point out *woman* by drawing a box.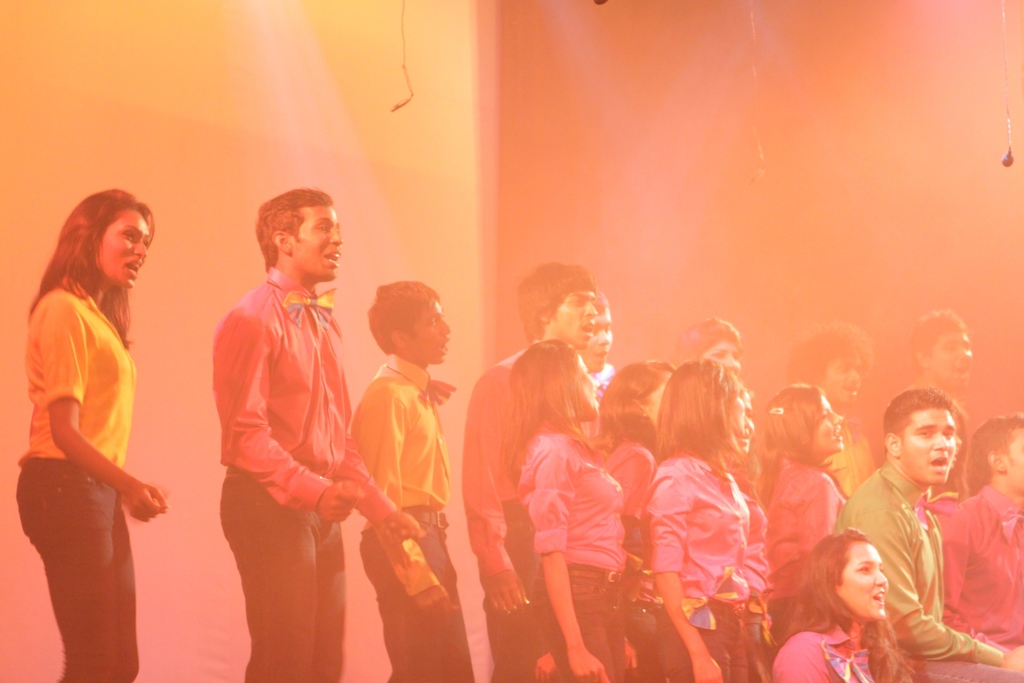
box=[18, 171, 164, 678].
